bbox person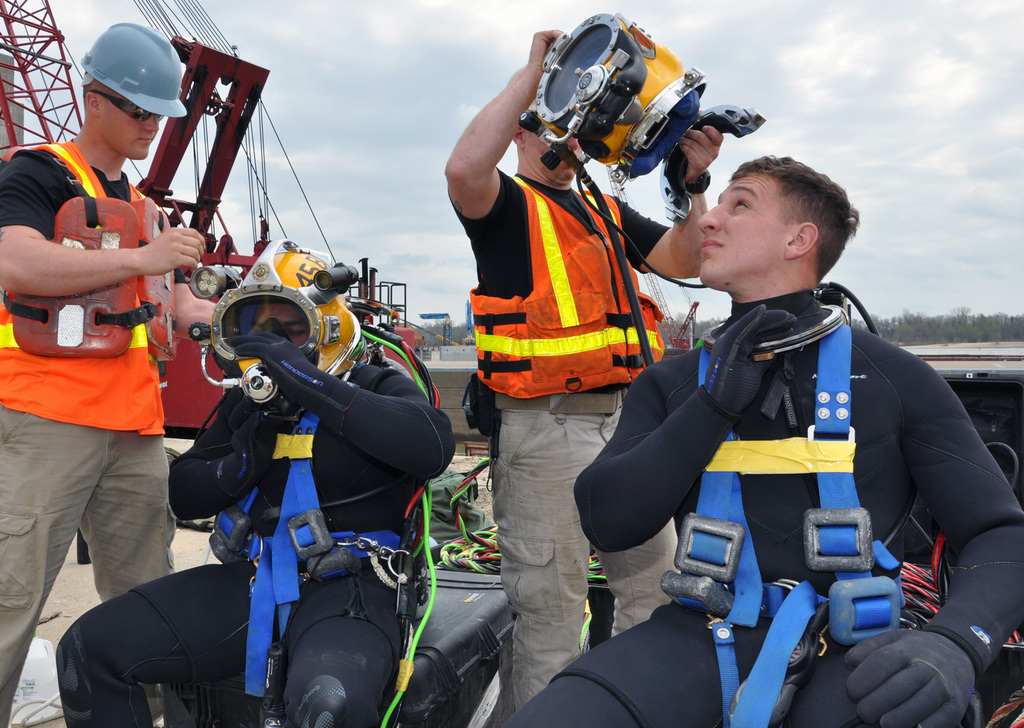
box=[499, 152, 1023, 727]
